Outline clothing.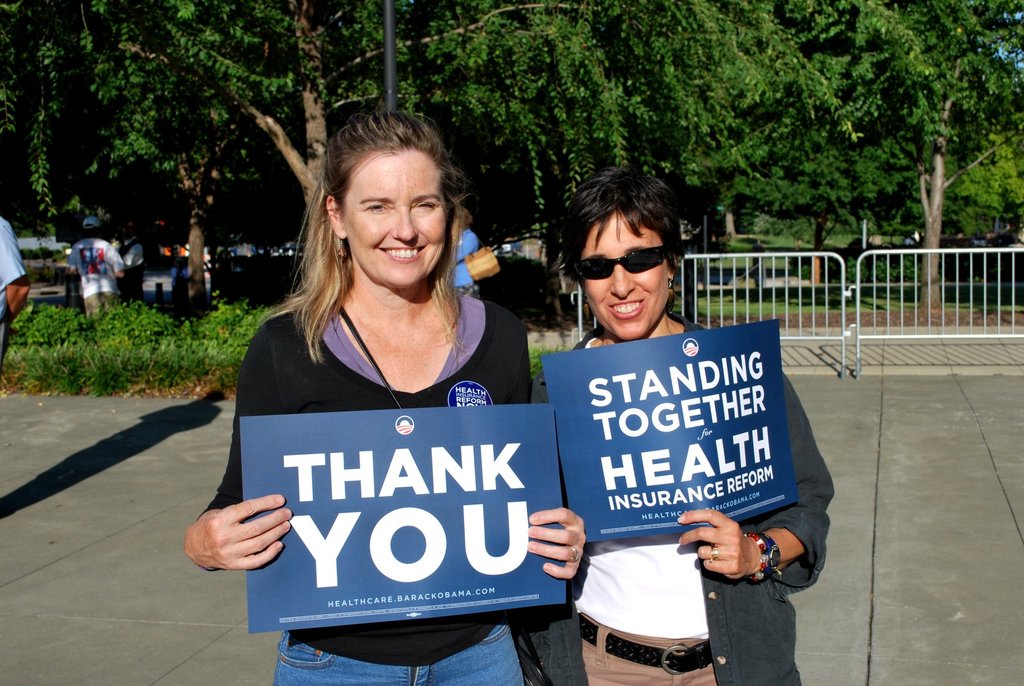
Outline: l=205, t=306, r=531, b=685.
